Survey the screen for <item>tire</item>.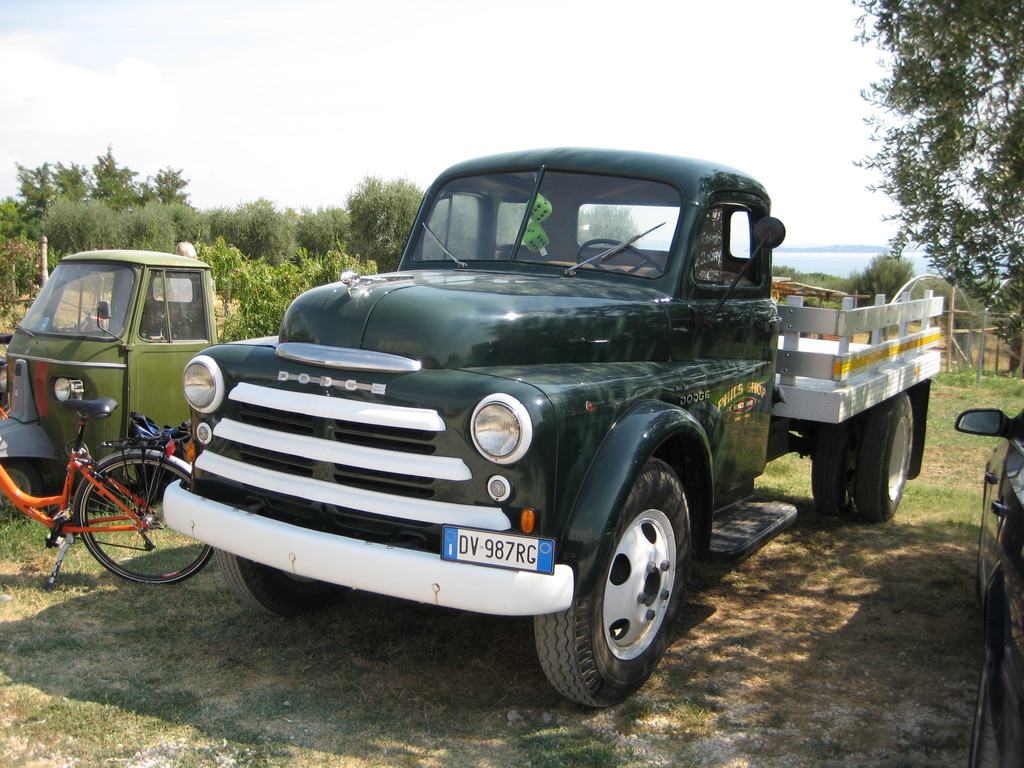
Survey found: x1=529 y1=456 x2=677 y2=703.
